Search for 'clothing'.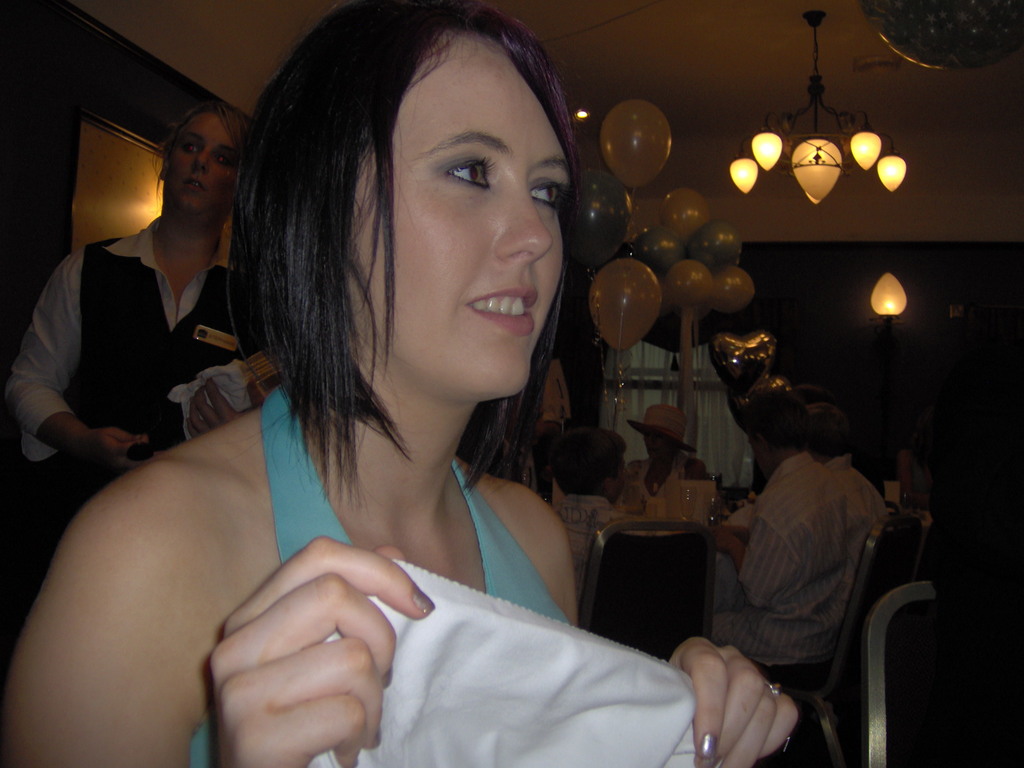
Found at bbox(0, 218, 286, 610).
